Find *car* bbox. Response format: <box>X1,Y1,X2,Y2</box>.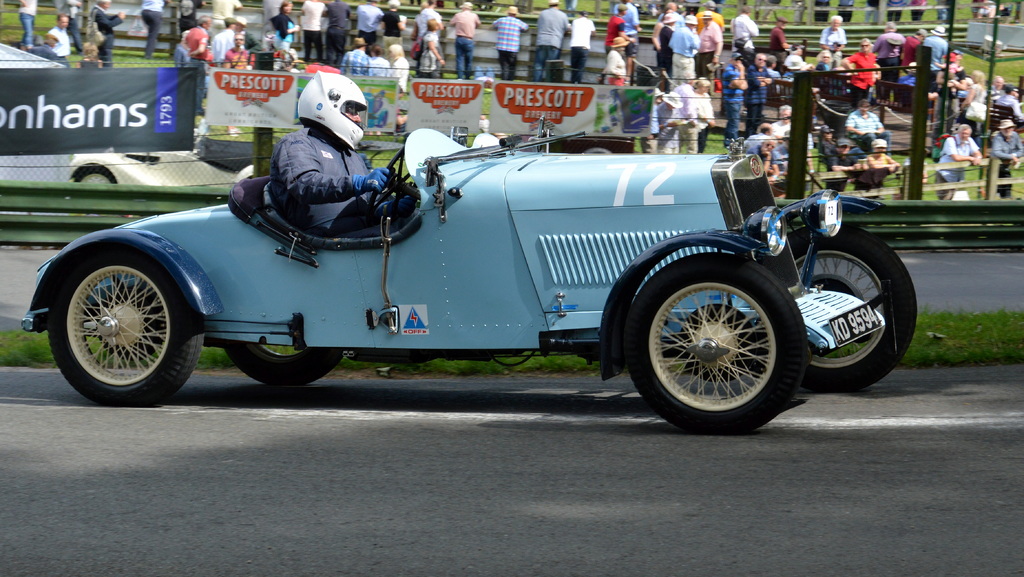
<box>22,128,922,438</box>.
